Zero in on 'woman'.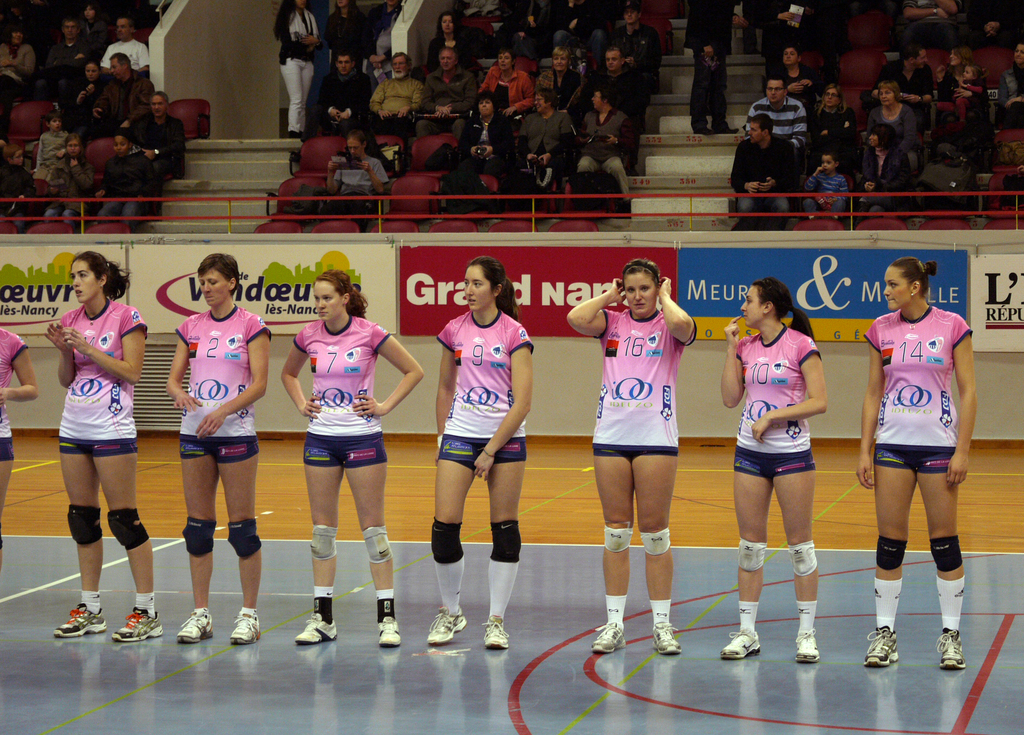
Zeroed in: bbox(845, 252, 968, 672).
